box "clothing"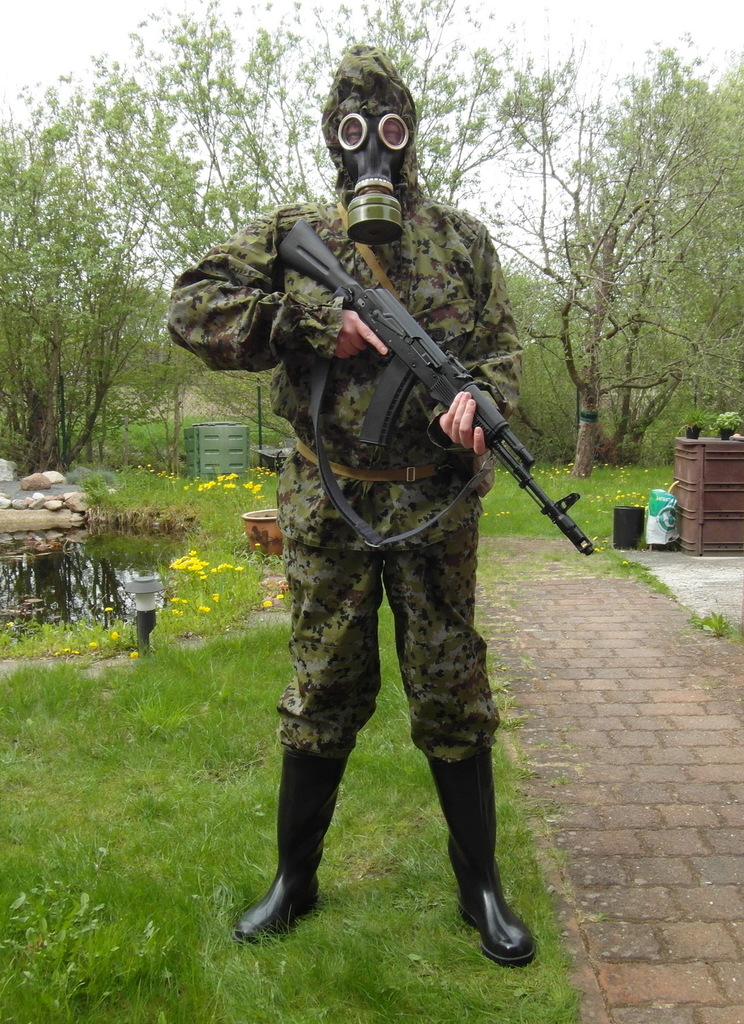
l=196, t=124, r=579, b=856
